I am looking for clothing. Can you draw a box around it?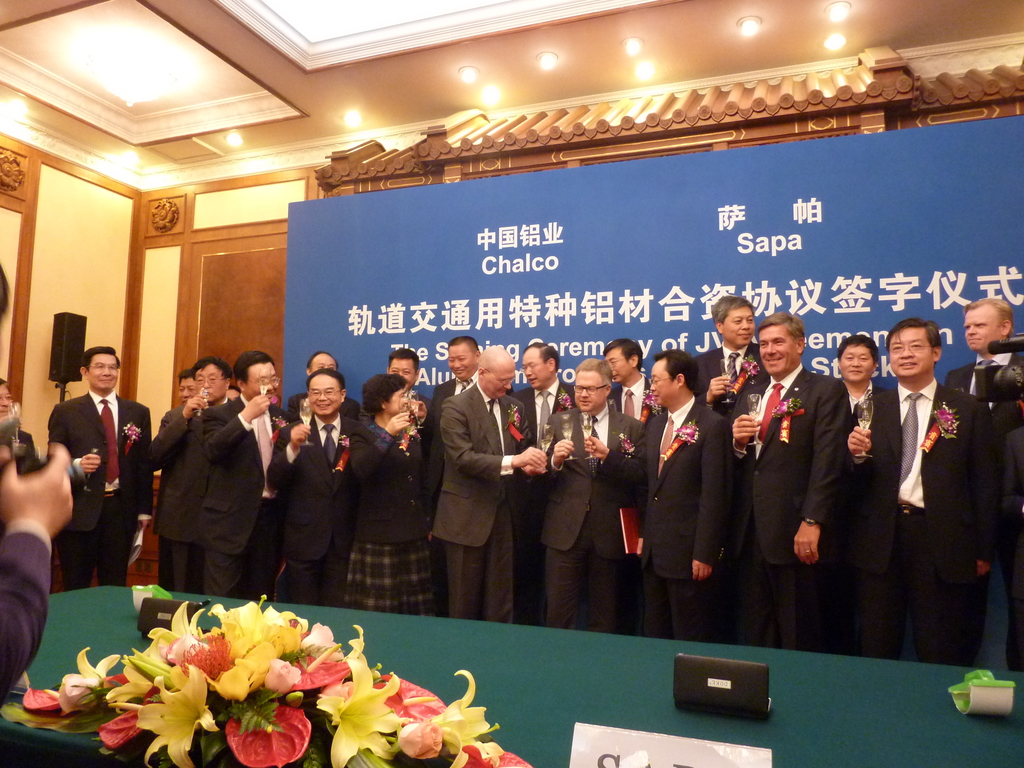
Sure, the bounding box is {"left": 407, "top": 388, "right": 436, "bottom": 441}.
